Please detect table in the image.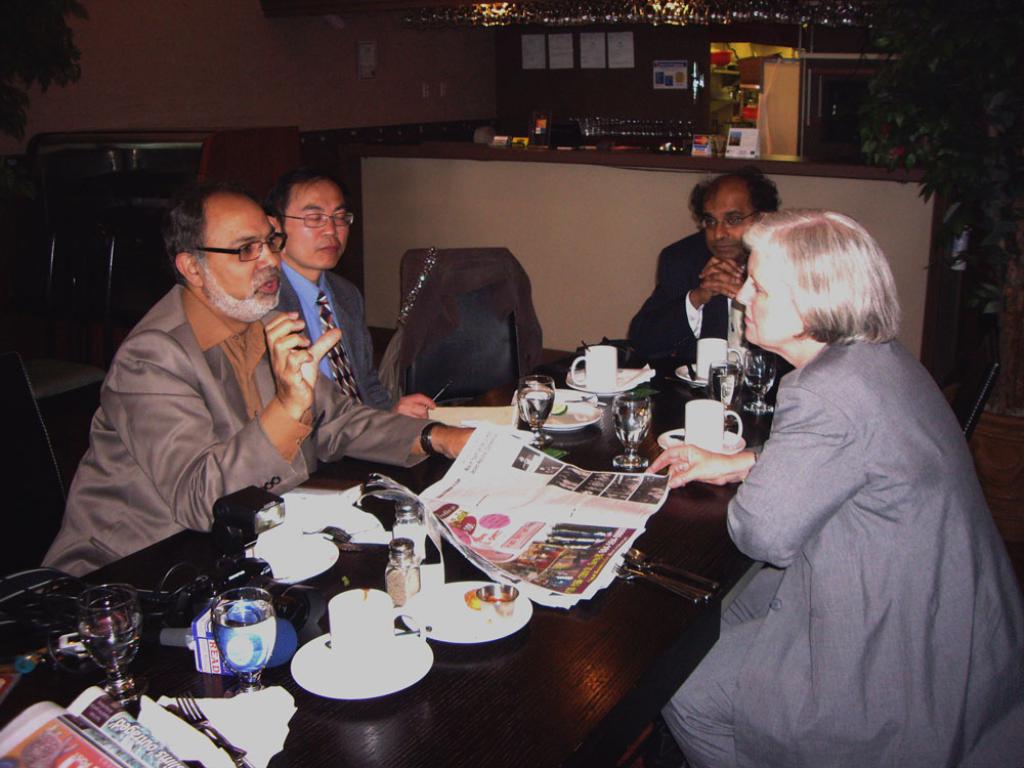
(x1=342, y1=345, x2=777, y2=597).
